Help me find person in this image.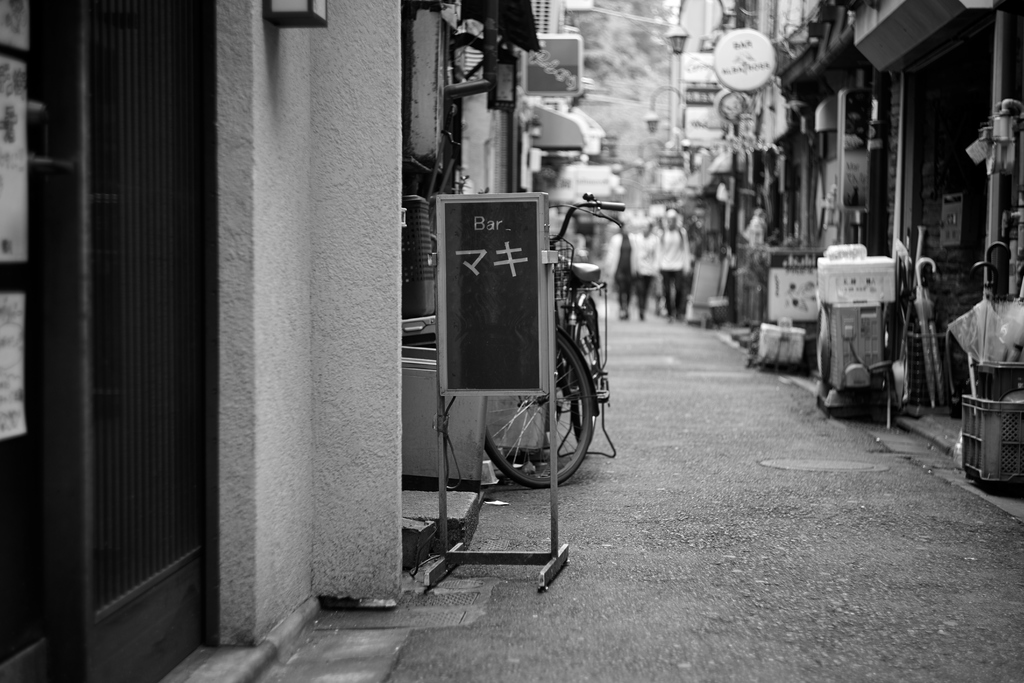
Found it: (660,204,696,325).
